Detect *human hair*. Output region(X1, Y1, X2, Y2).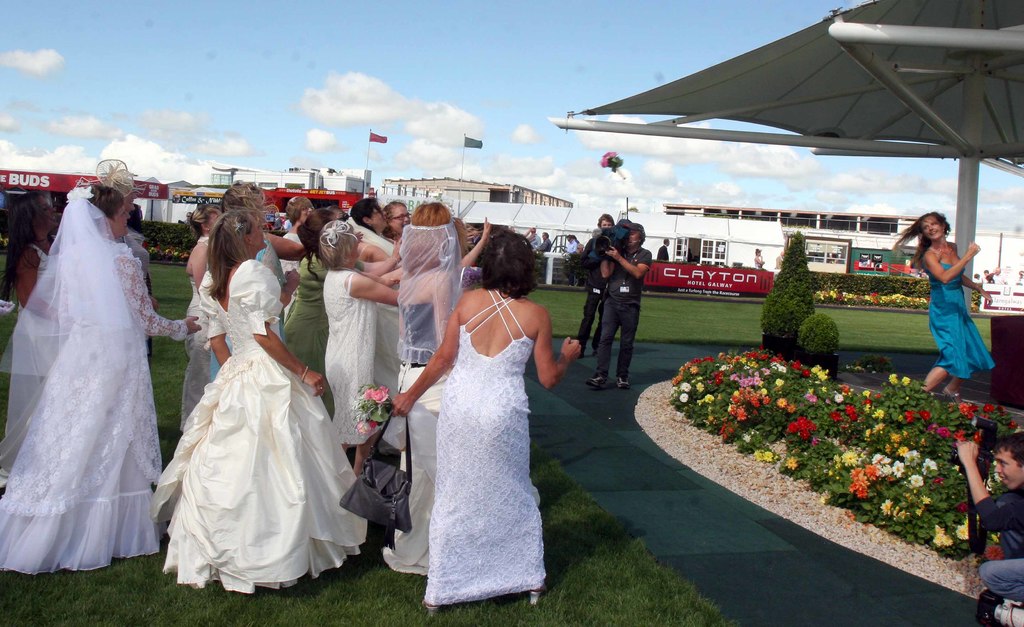
region(202, 207, 255, 301).
